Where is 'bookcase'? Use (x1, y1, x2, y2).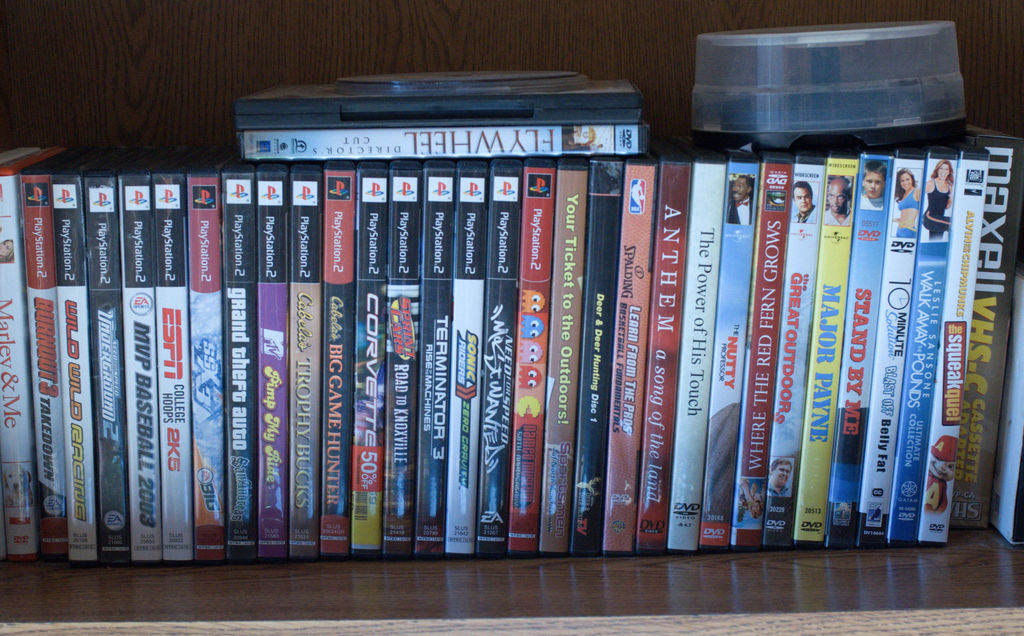
(0, 0, 1023, 635).
